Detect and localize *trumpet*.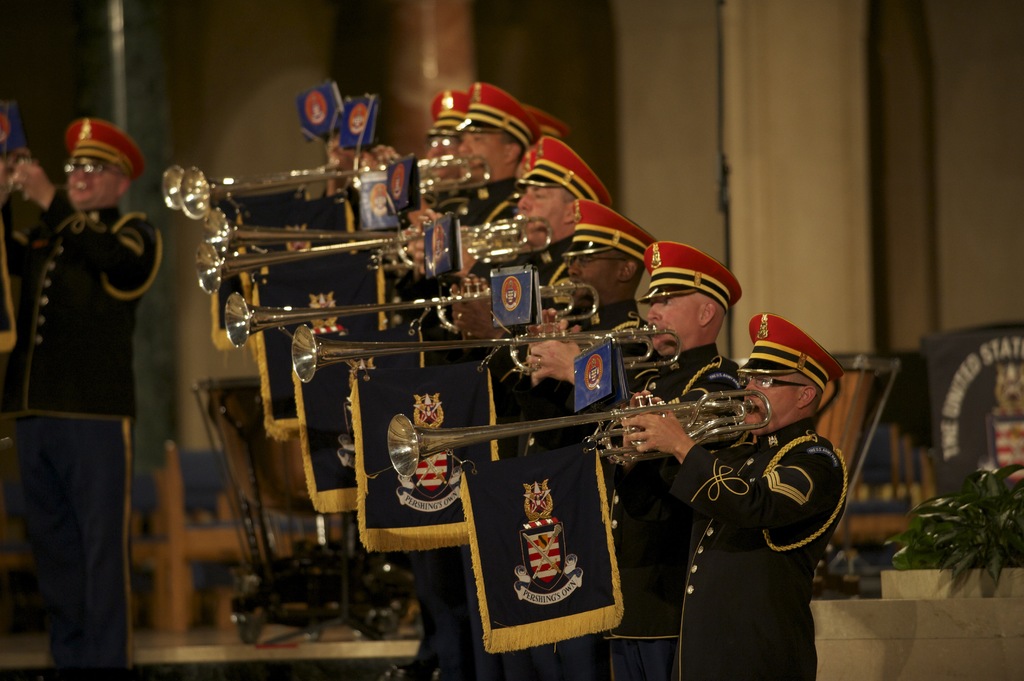
Localized at Rect(296, 326, 696, 370).
